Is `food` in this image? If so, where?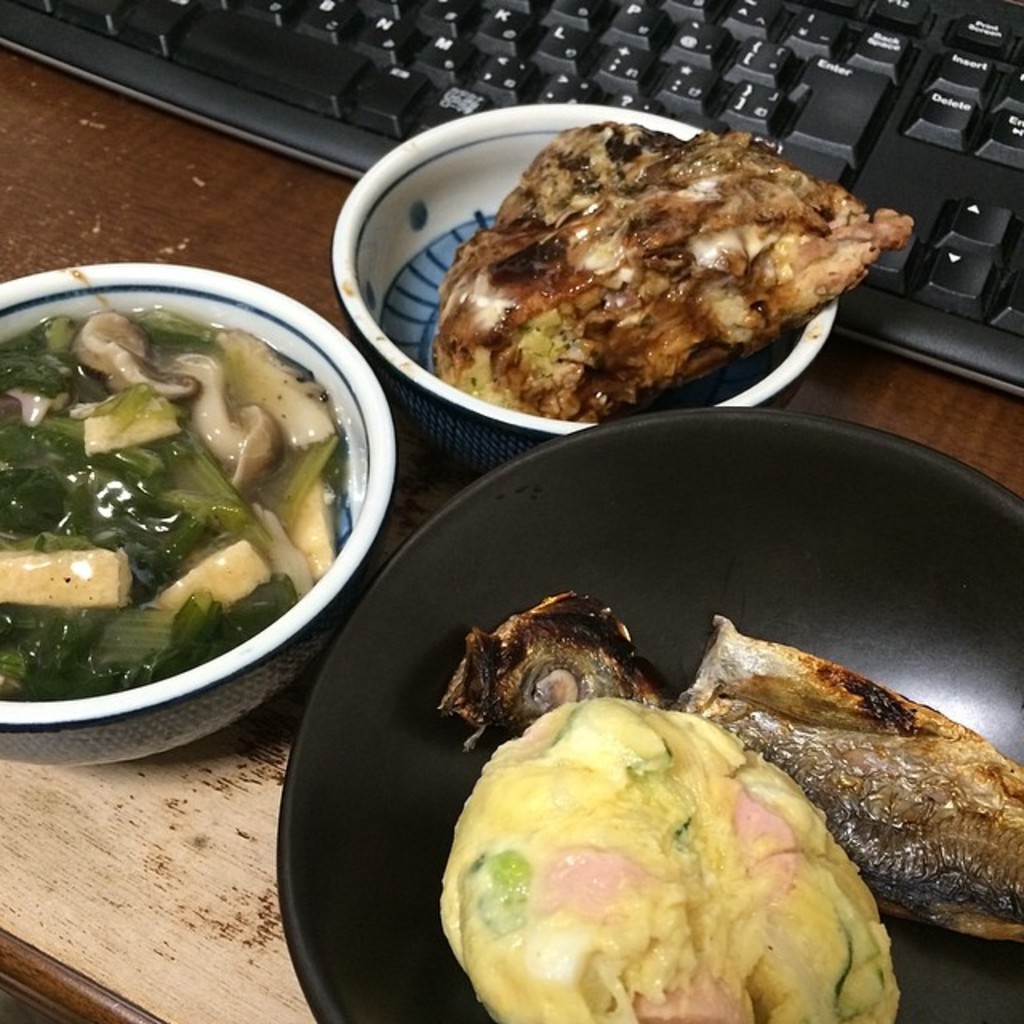
Yes, at {"x1": 434, "y1": 693, "x2": 899, "y2": 1022}.
